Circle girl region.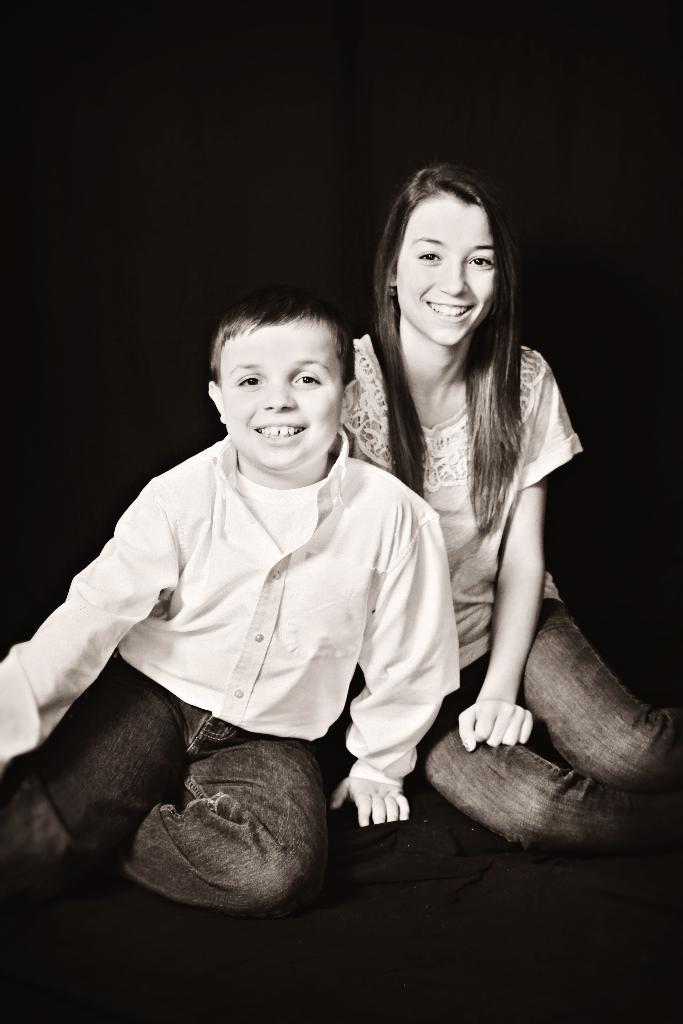
Region: left=338, top=161, right=682, bottom=855.
